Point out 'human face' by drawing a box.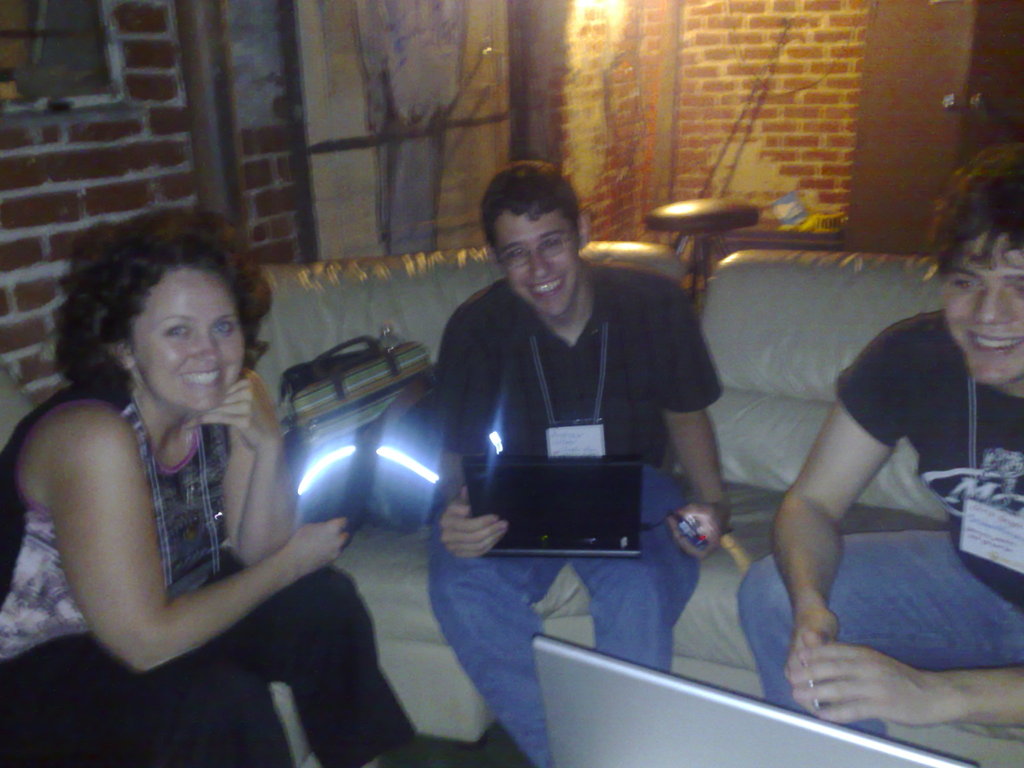
bbox(940, 236, 1023, 386).
